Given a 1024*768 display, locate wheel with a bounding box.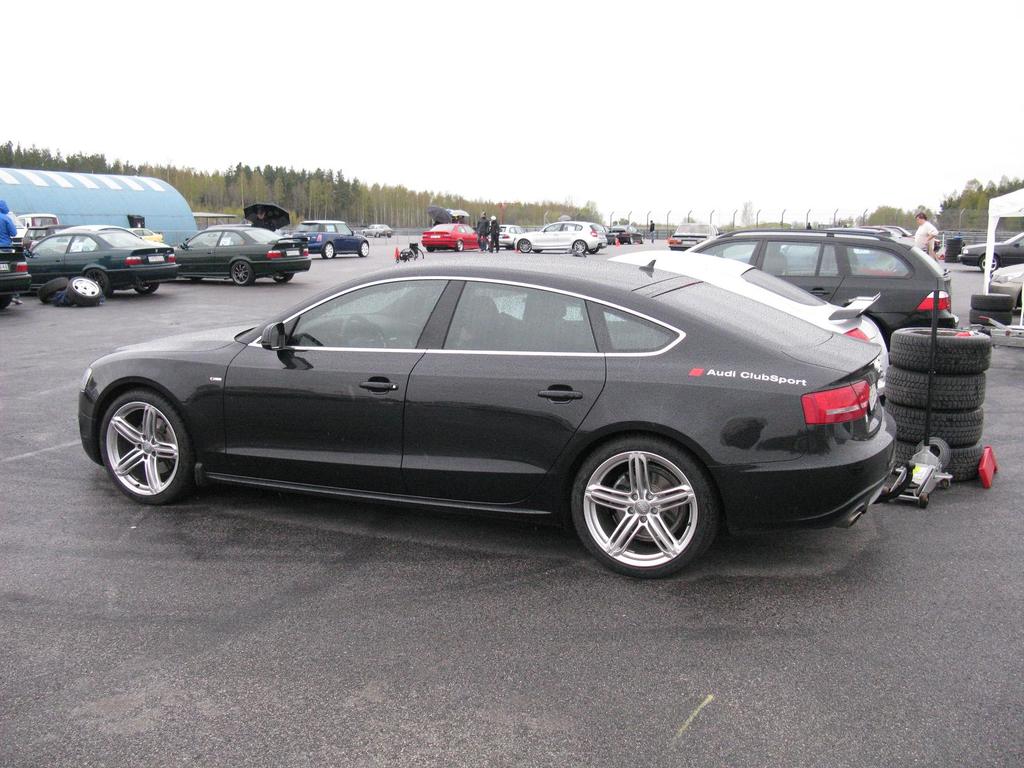
Located: (left=631, top=236, right=634, bottom=245).
